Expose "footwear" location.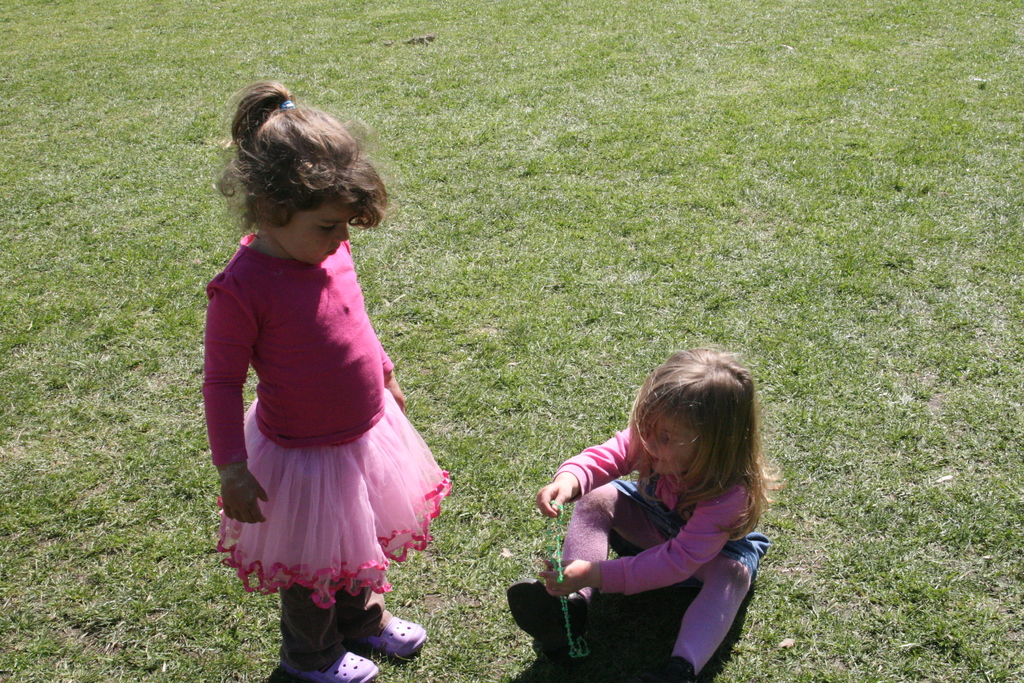
Exposed at bbox(505, 576, 584, 654).
